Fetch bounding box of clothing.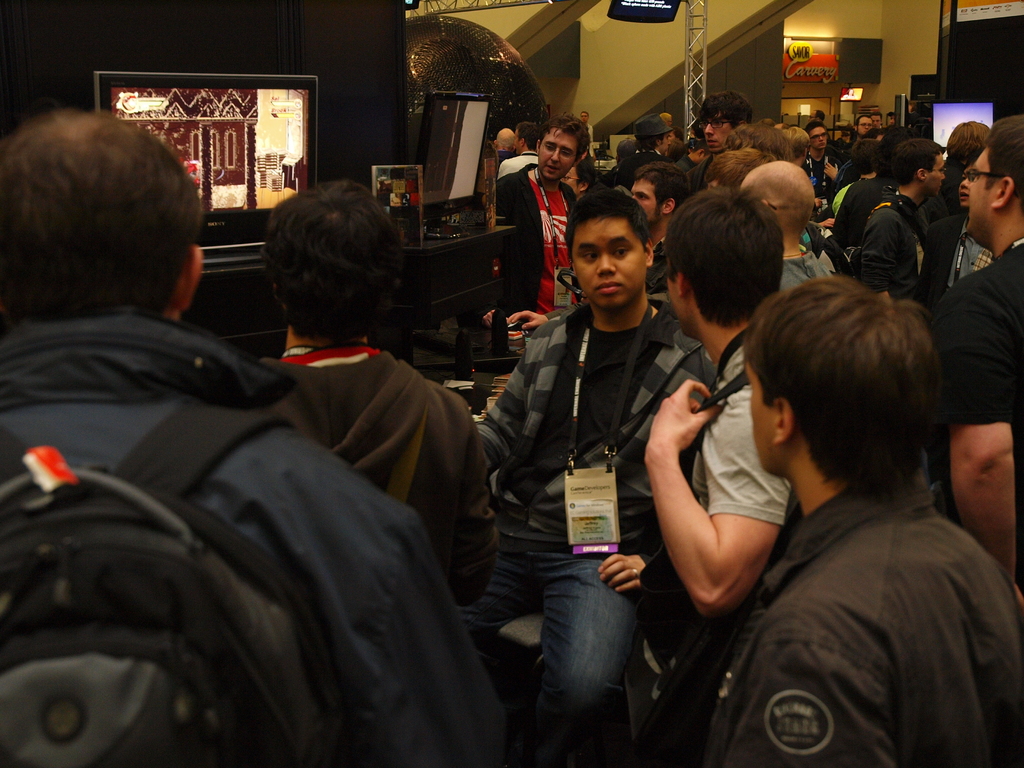
Bbox: [251,343,498,610].
